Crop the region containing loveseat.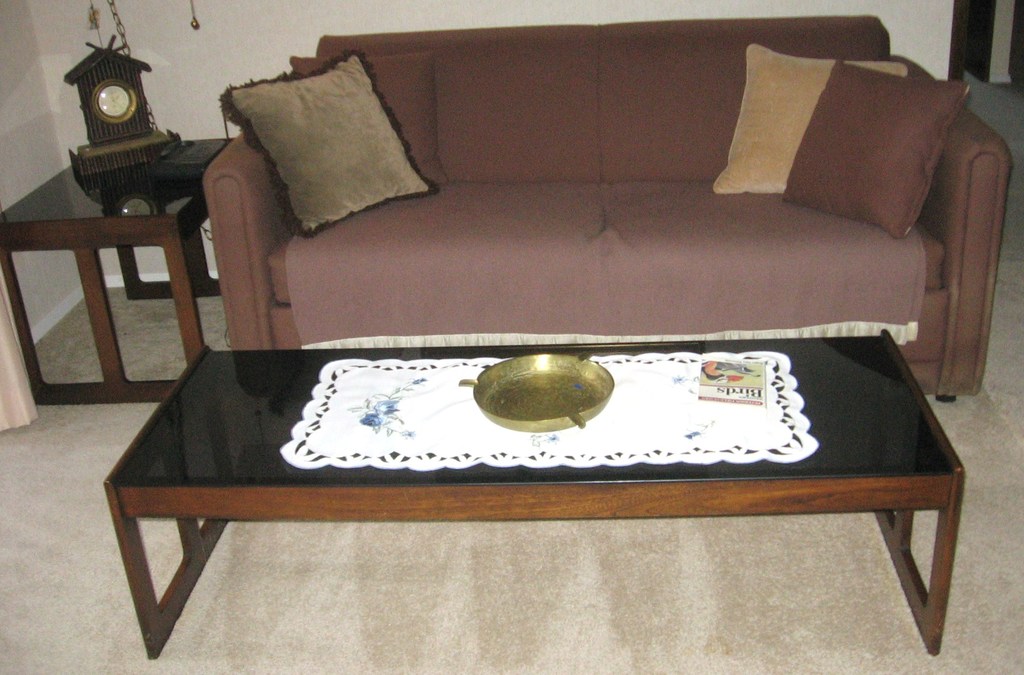
Crop region: 190:37:983:395.
